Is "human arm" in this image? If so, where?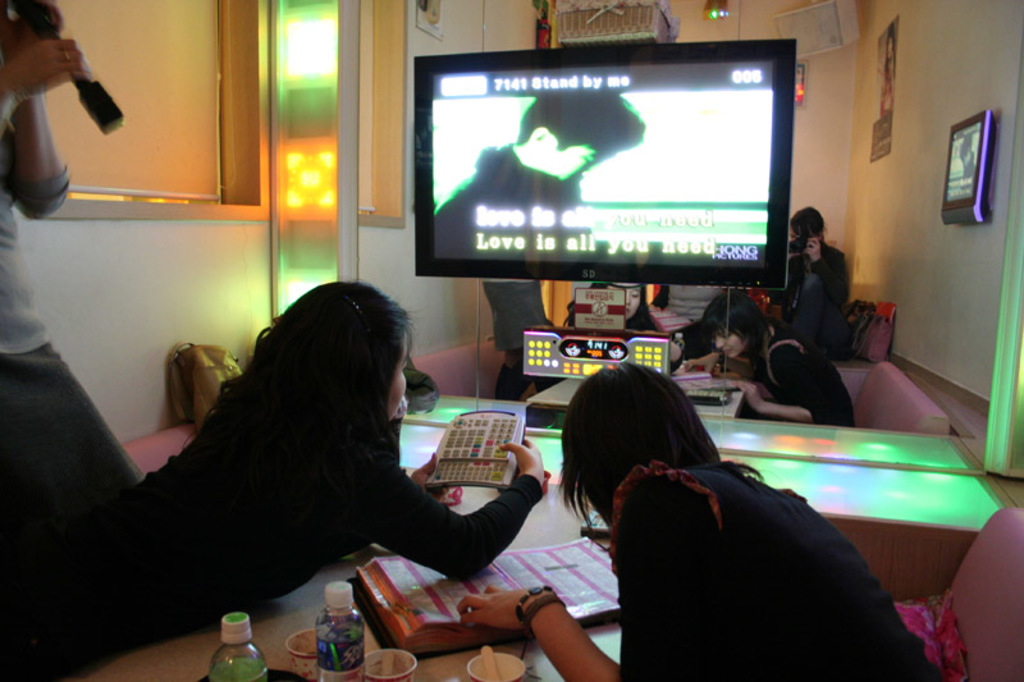
Yes, at box(456, 491, 712, 681).
